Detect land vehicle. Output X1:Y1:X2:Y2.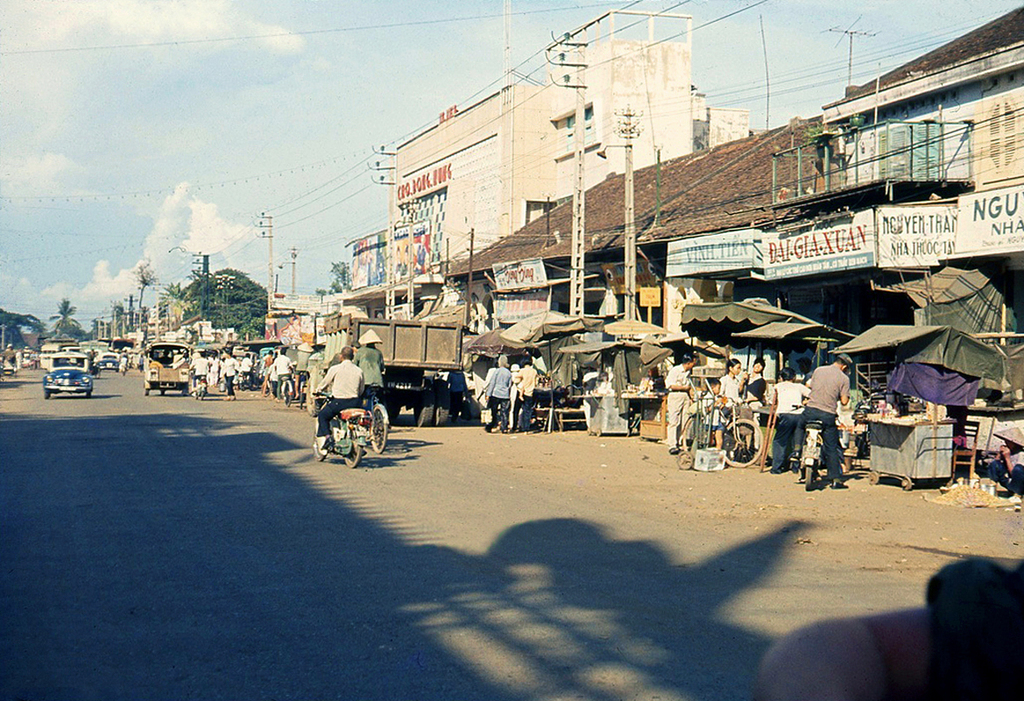
307:393:385:475.
